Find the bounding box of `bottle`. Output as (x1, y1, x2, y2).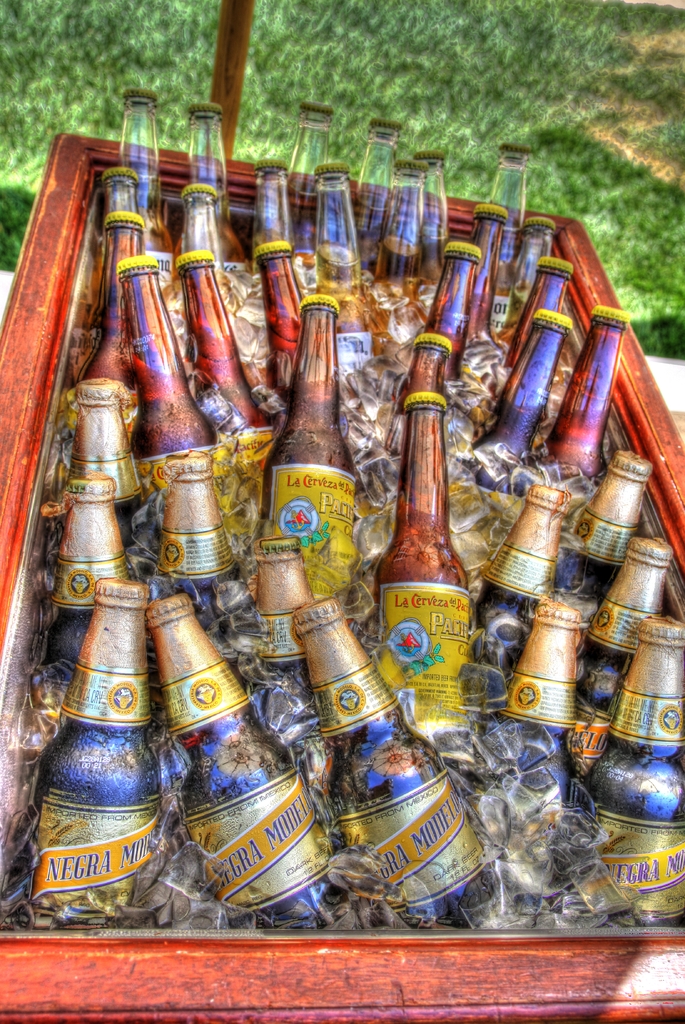
(404, 232, 483, 437).
